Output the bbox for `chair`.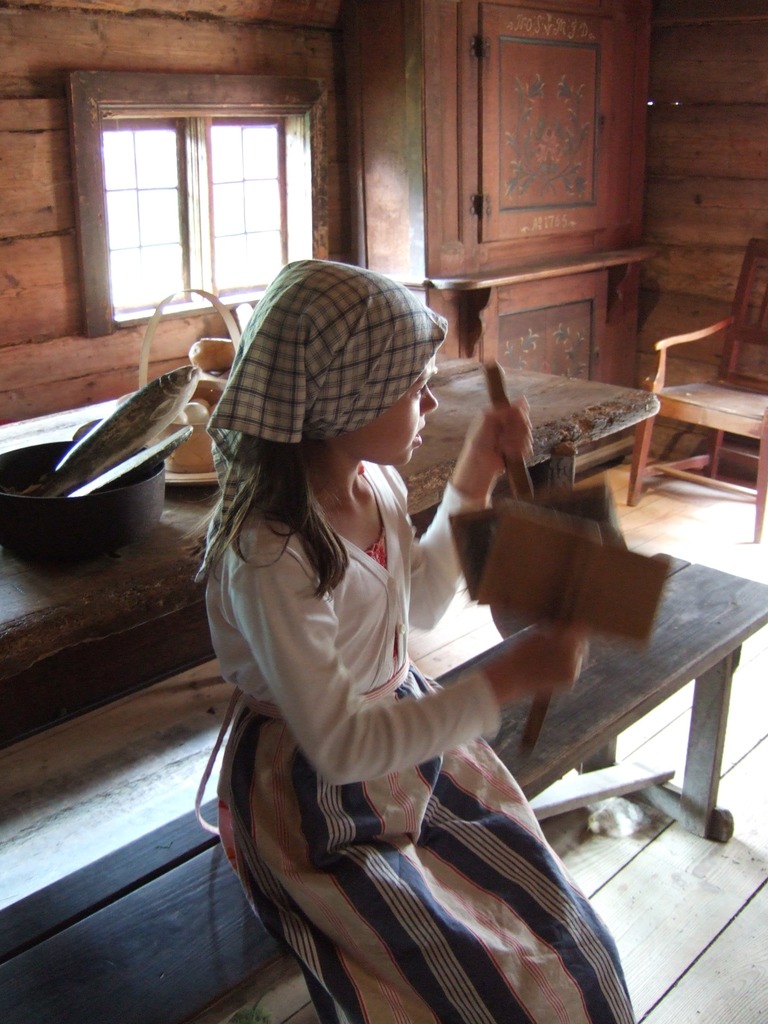
select_region(638, 295, 756, 510).
